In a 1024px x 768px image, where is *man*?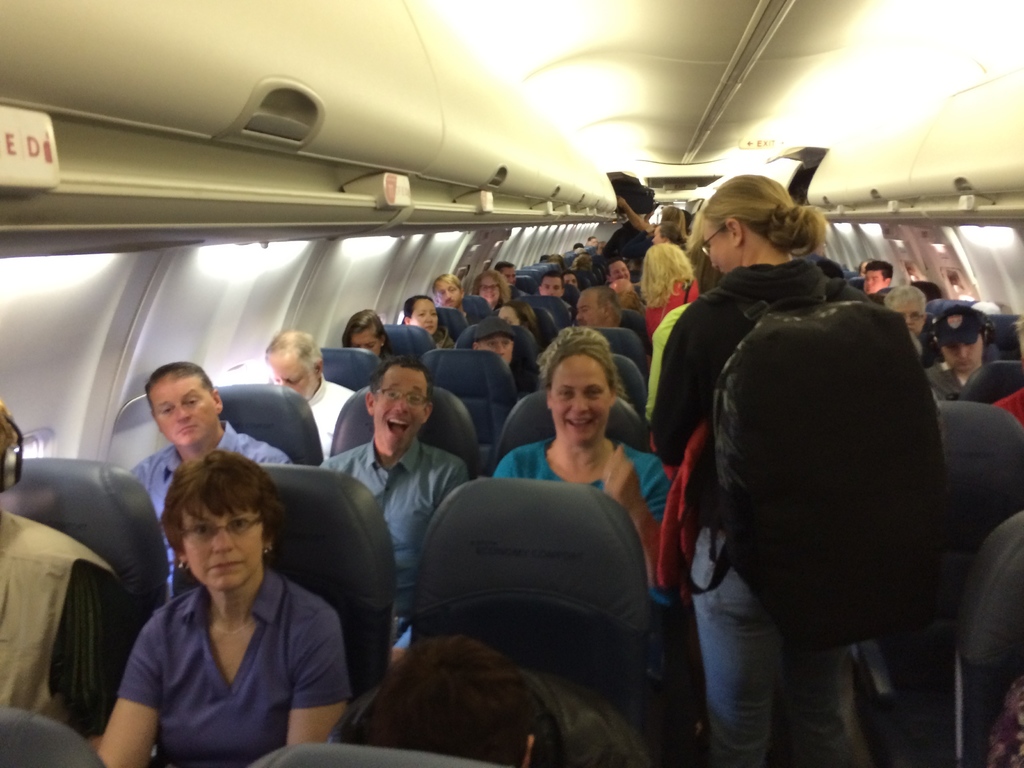
bbox(880, 278, 933, 360).
